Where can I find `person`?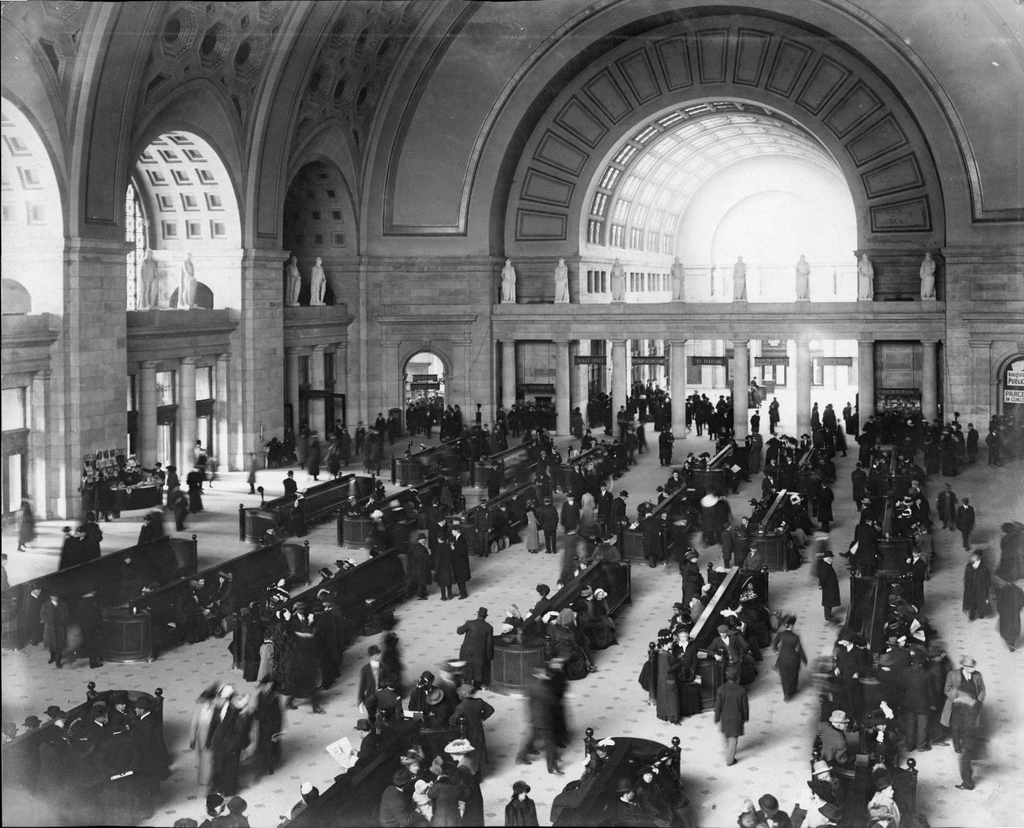
You can find it at l=172, t=575, r=203, b=643.
